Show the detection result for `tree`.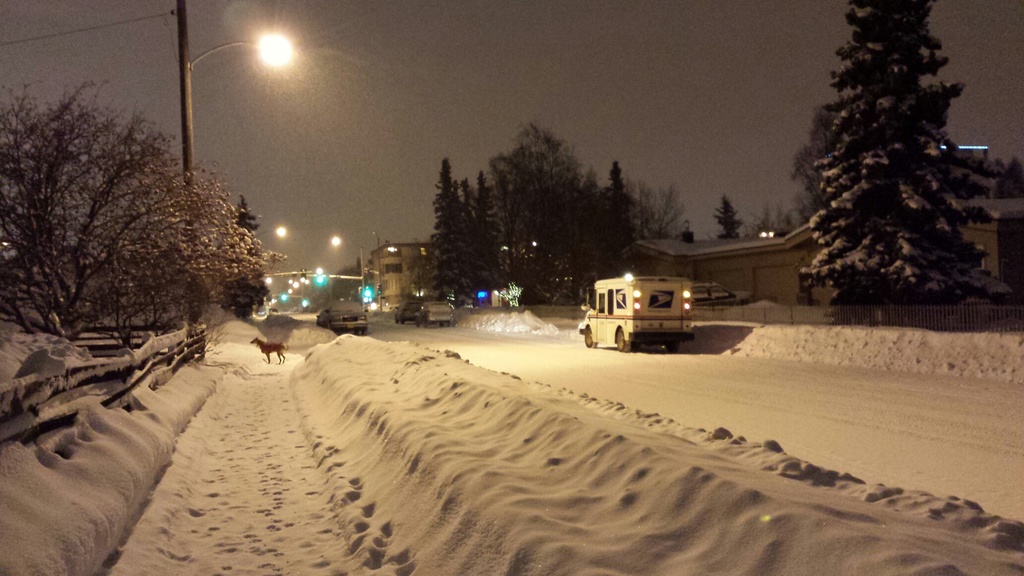
0/80/289/355.
